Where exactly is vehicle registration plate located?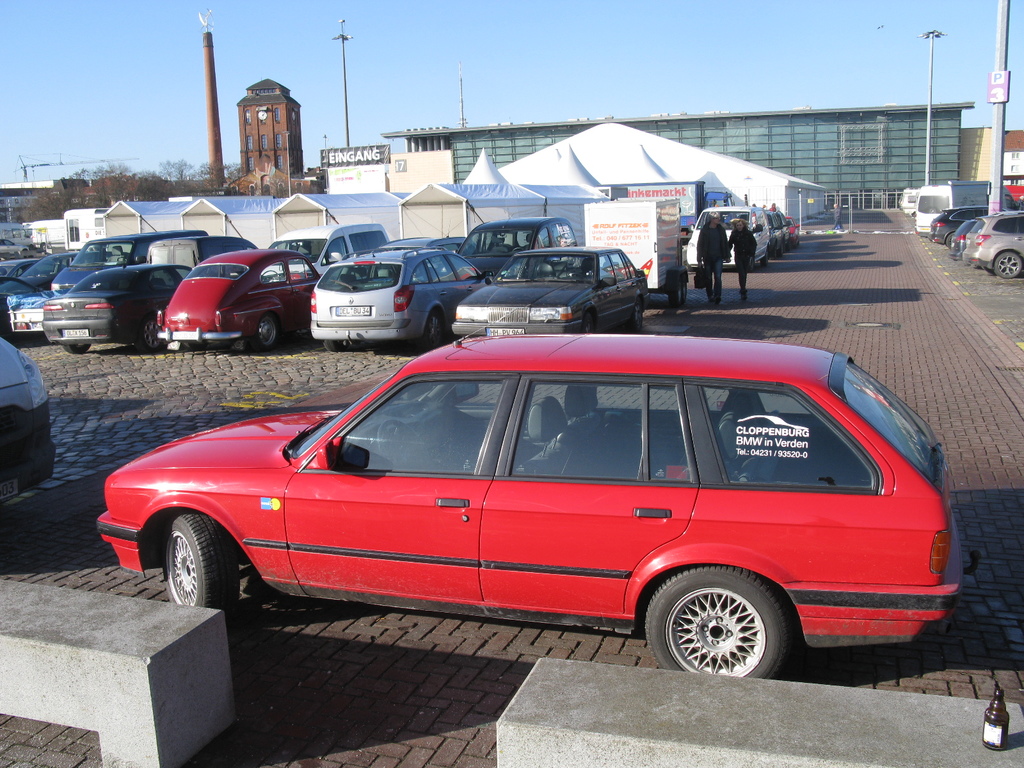
Its bounding box is {"left": 61, "top": 329, "right": 90, "bottom": 335}.
